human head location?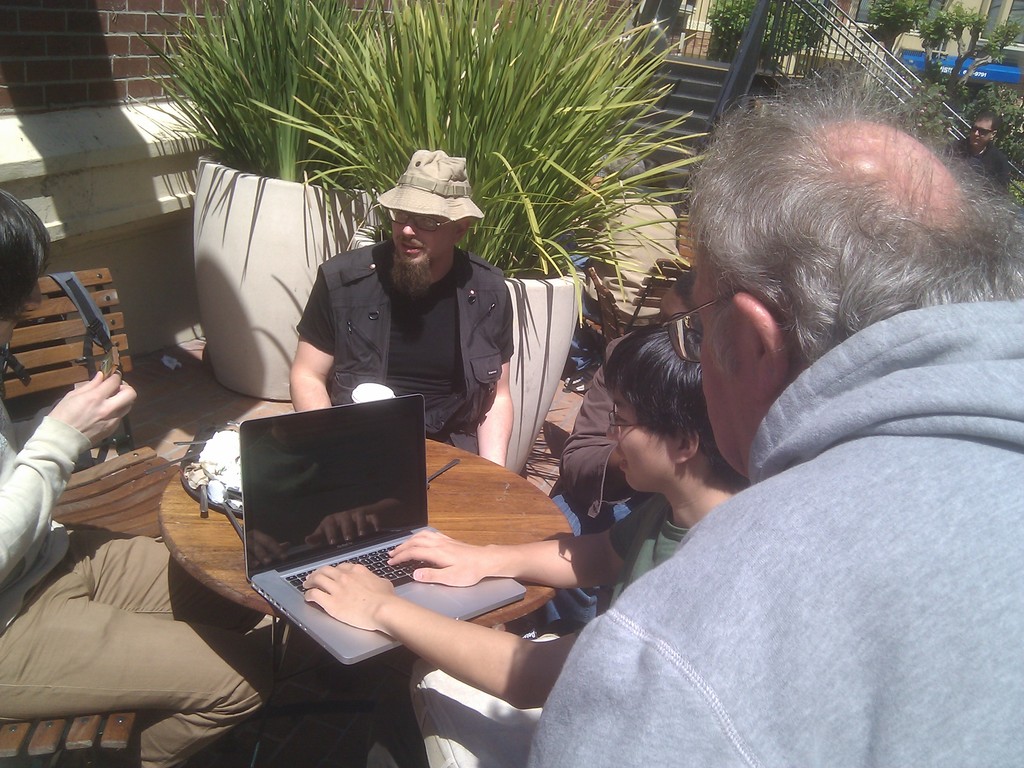
[x1=388, y1=156, x2=474, y2=273]
